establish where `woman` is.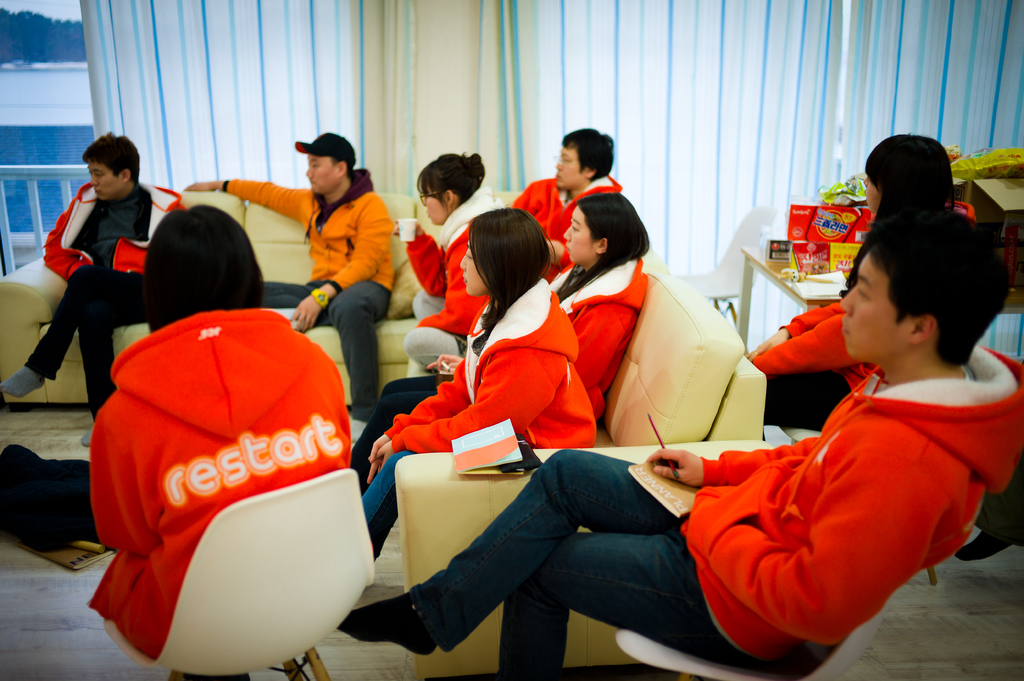
Established at Rect(62, 195, 403, 680).
